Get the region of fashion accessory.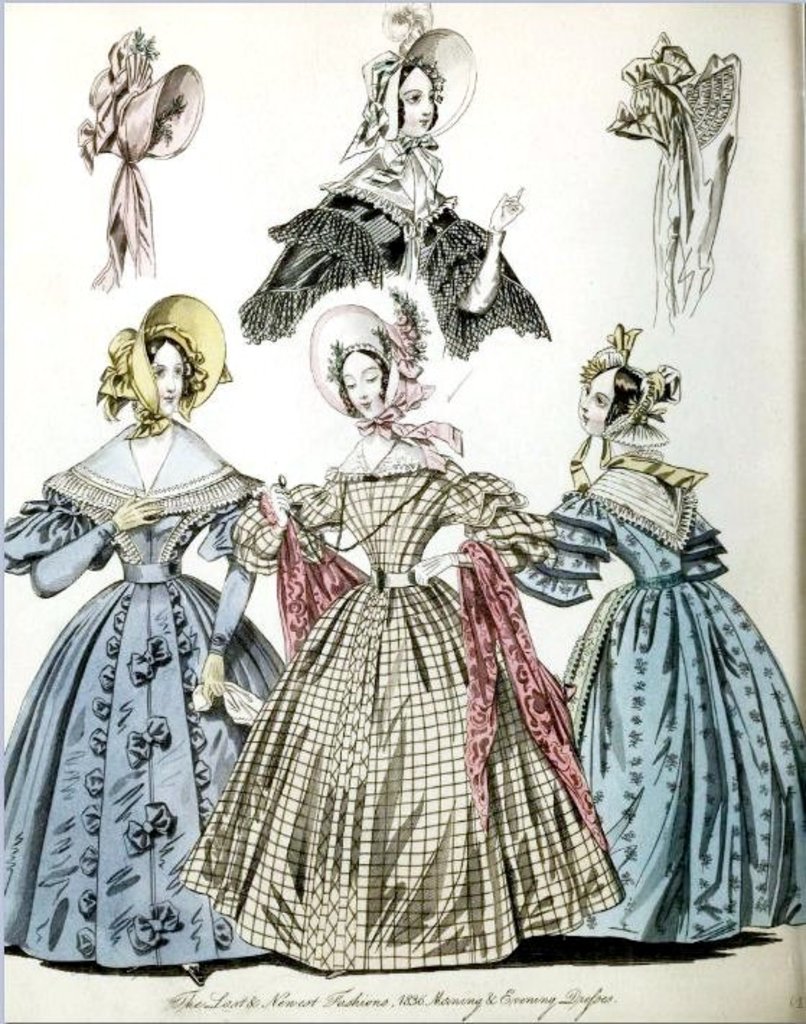
[365, 134, 443, 224].
